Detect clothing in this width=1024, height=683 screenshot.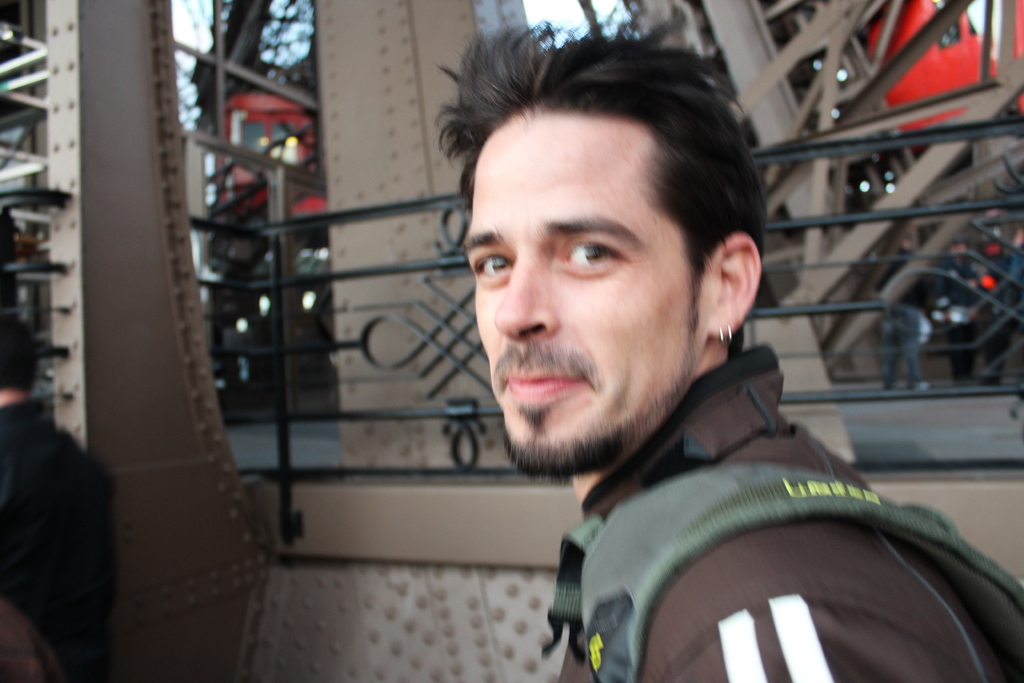
Detection: <region>541, 335, 1012, 682</region>.
